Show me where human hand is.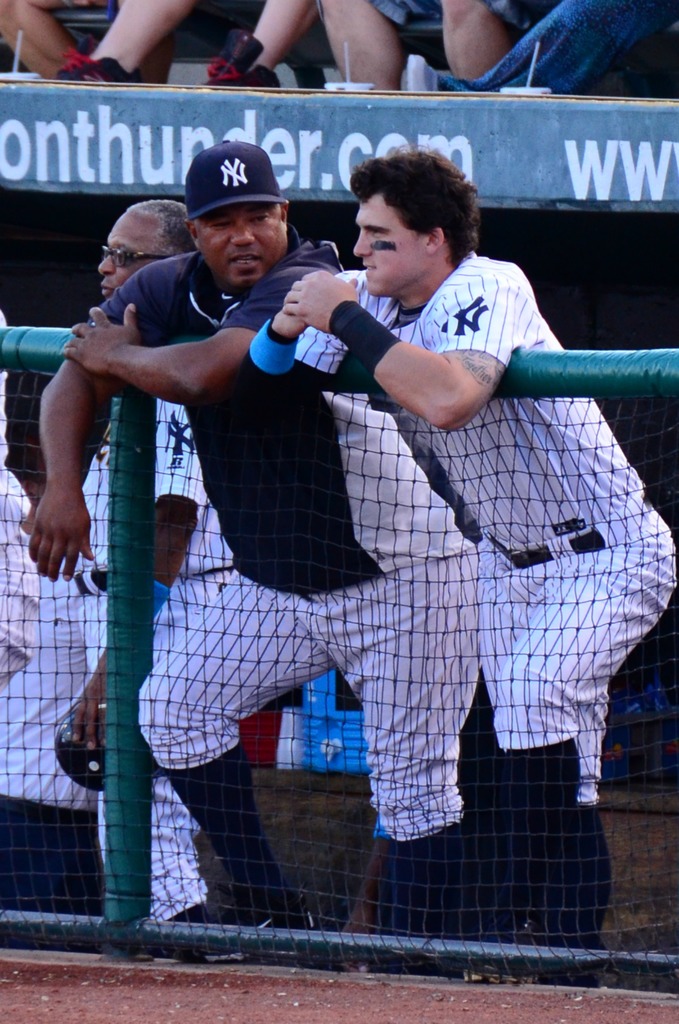
human hand is at [x1=273, y1=264, x2=365, y2=347].
